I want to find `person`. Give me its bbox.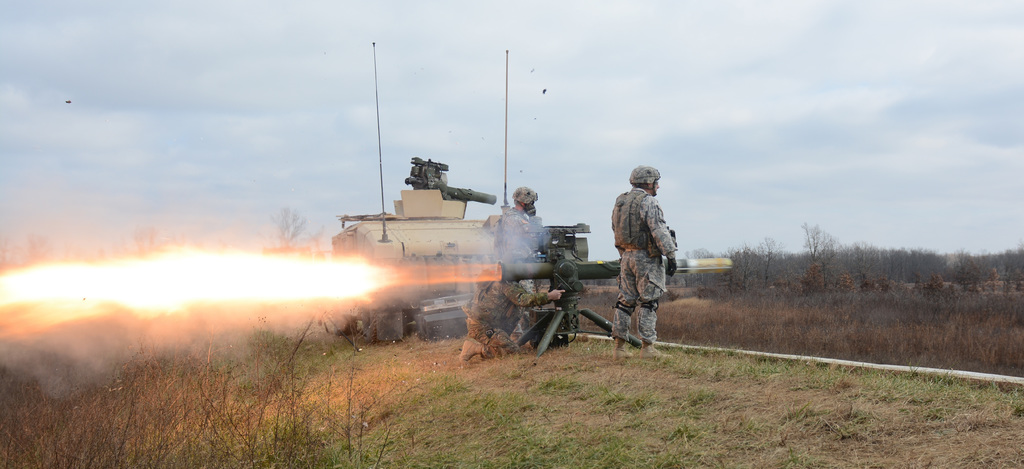
bbox=(456, 249, 569, 366).
